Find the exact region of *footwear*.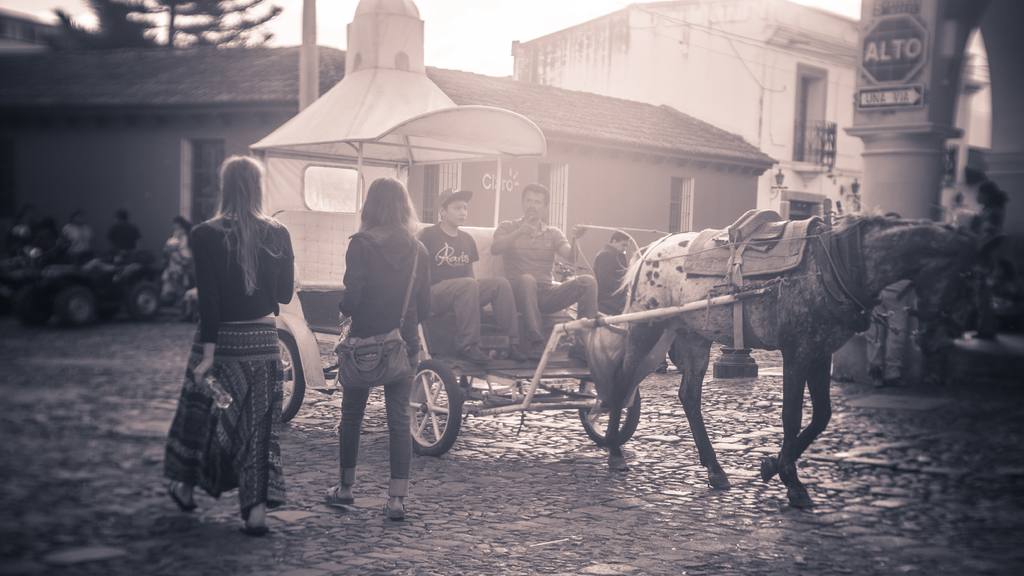
Exact region: bbox=(453, 339, 491, 366).
